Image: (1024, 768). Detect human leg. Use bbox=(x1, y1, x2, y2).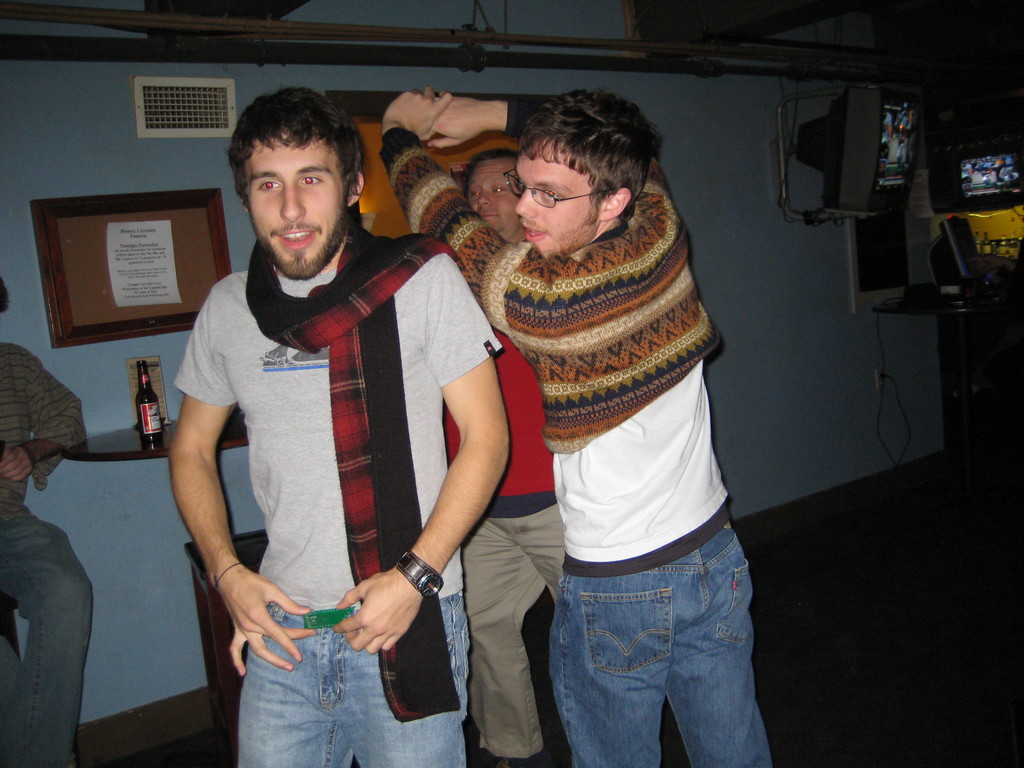
bbox=(0, 520, 99, 760).
